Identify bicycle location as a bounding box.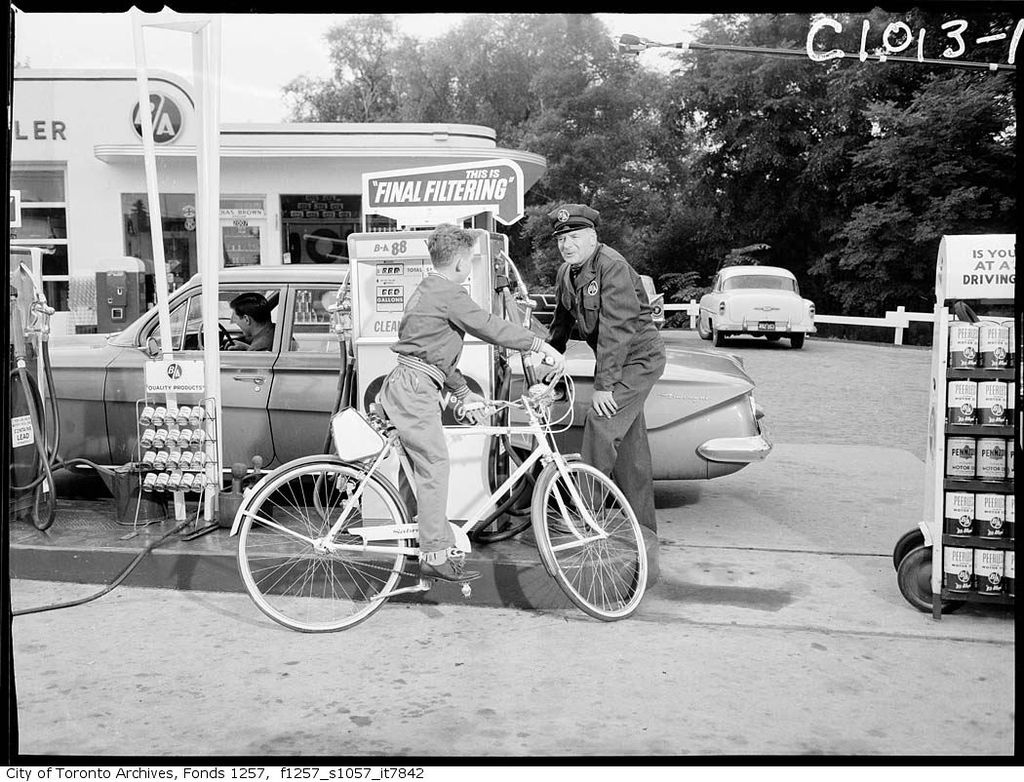
x1=243, y1=348, x2=653, y2=638.
